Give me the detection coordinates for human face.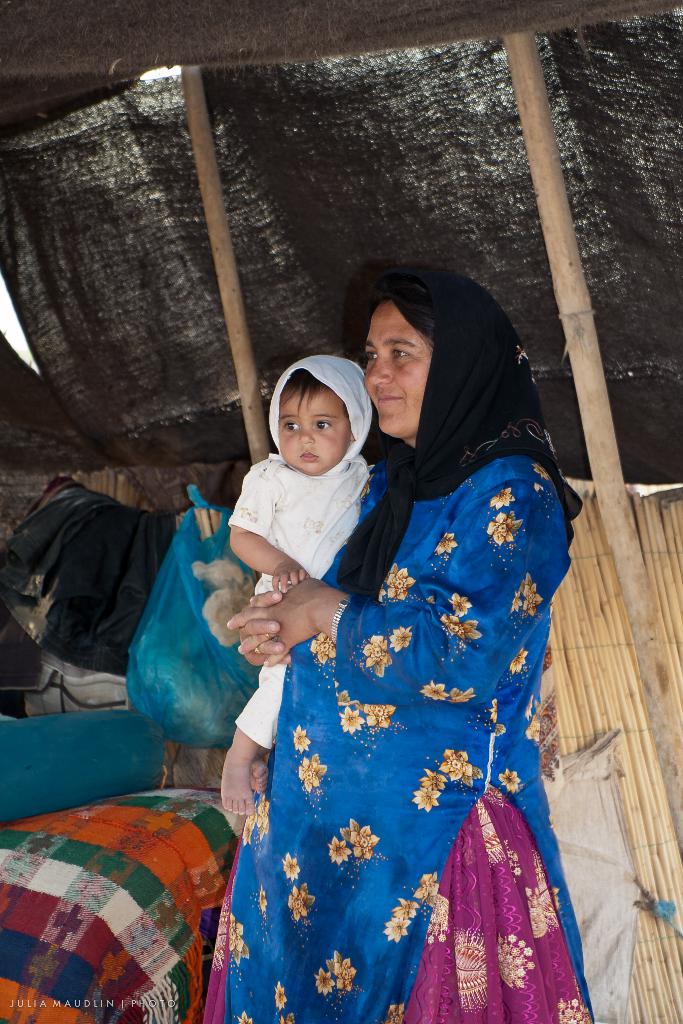
left=275, top=388, right=350, bottom=474.
